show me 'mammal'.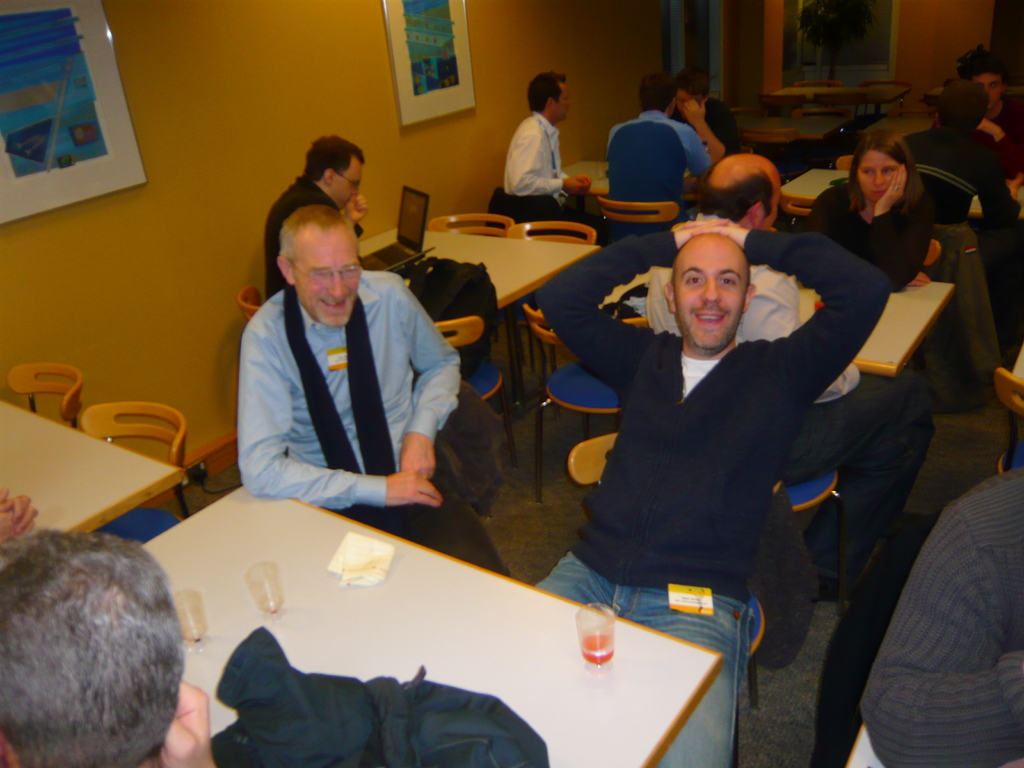
'mammal' is here: rect(207, 207, 473, 529).
